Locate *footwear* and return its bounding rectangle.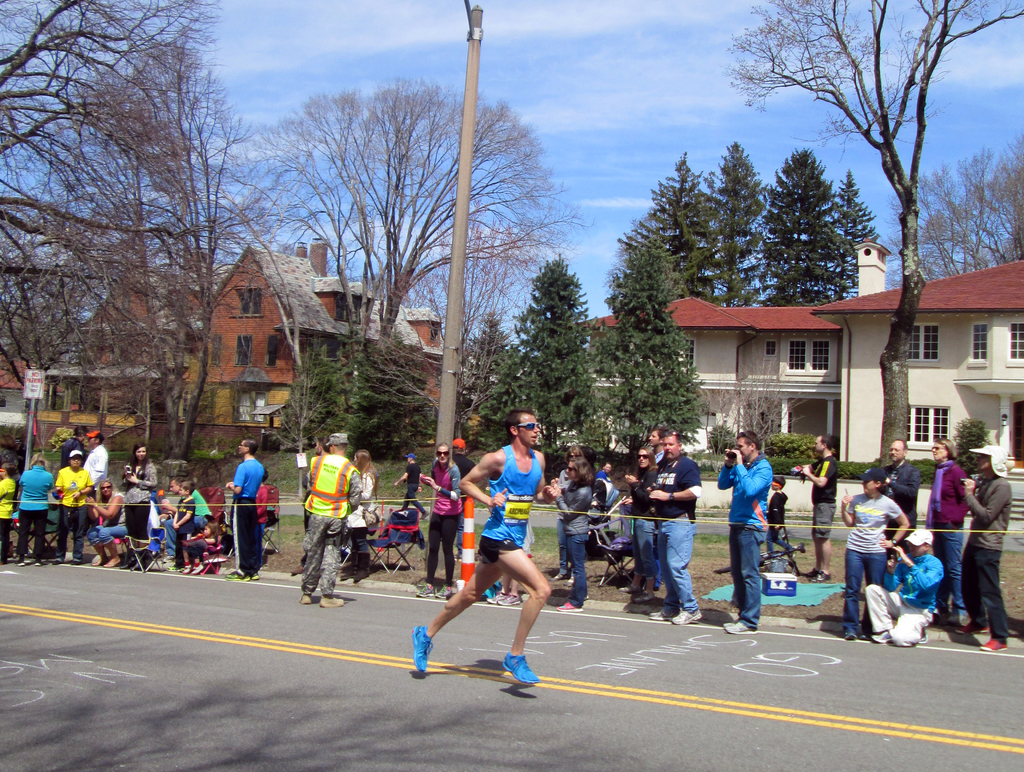
(225, 566, 252, 584).
